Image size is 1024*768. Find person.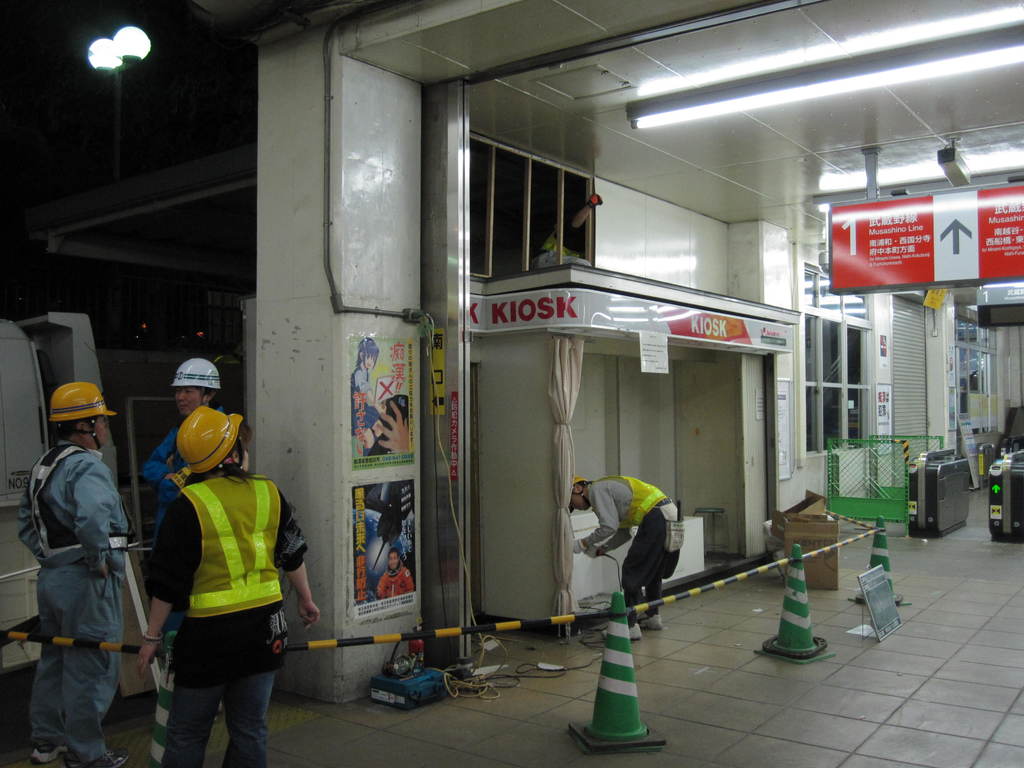
{"left": 136, "top": 404, "right": 318, "bottom": 767}.
